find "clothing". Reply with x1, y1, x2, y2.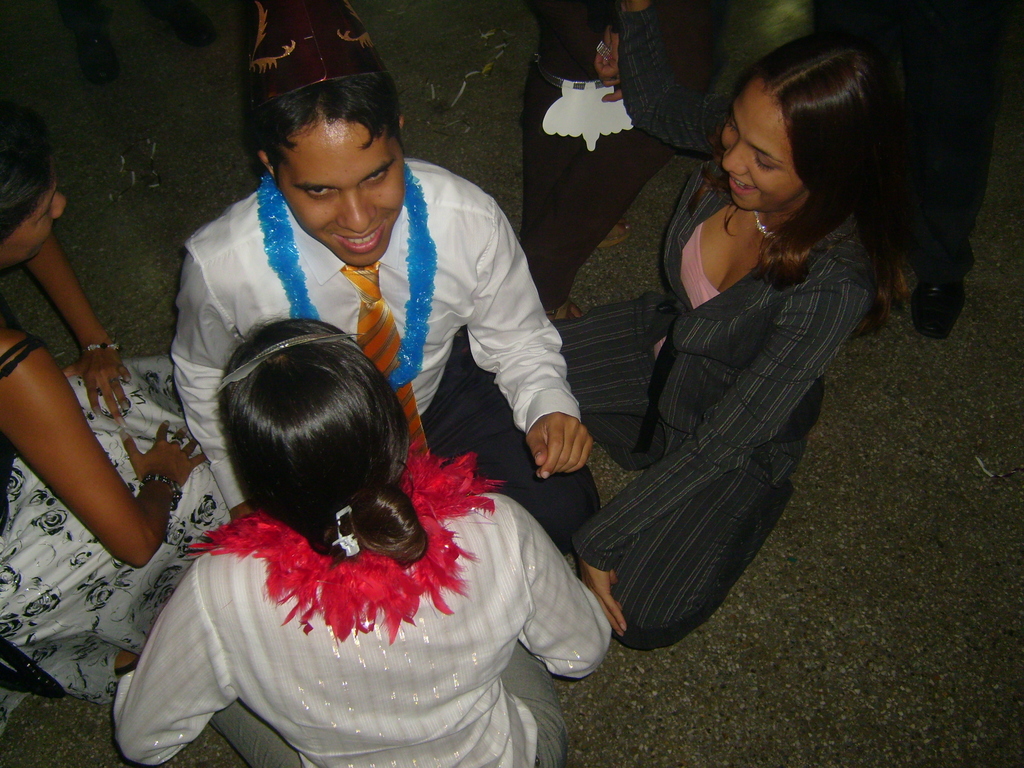
0, 331, 232, 728.
